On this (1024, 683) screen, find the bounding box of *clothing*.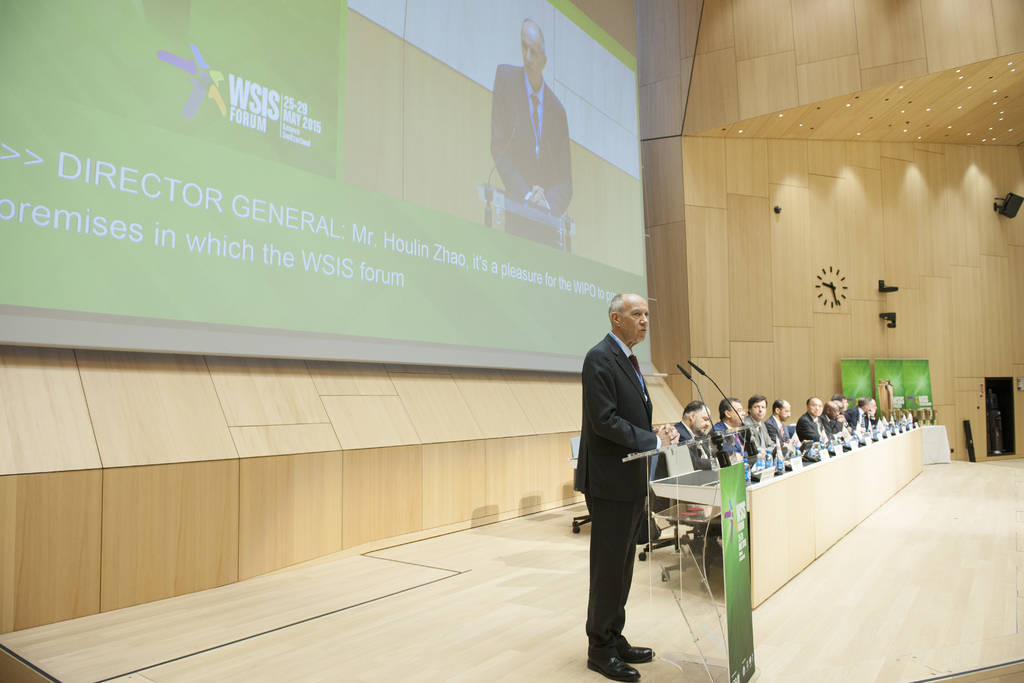
Bounding box: select_region(477, 55, 568, 255).
